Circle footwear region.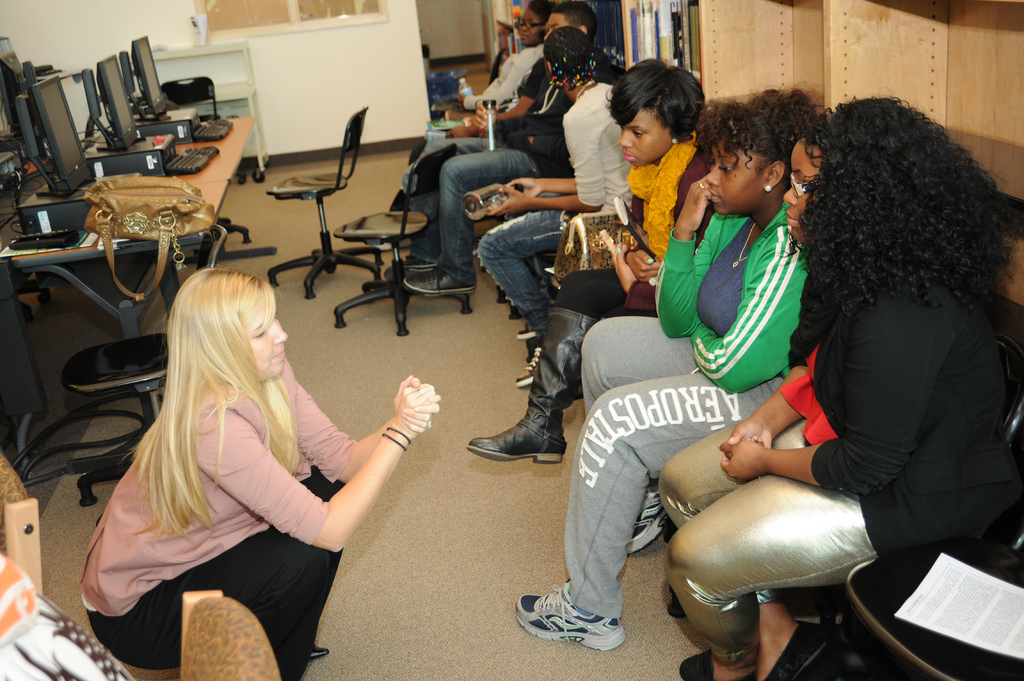
Region: bbox=(758, 623, 829, 680).
